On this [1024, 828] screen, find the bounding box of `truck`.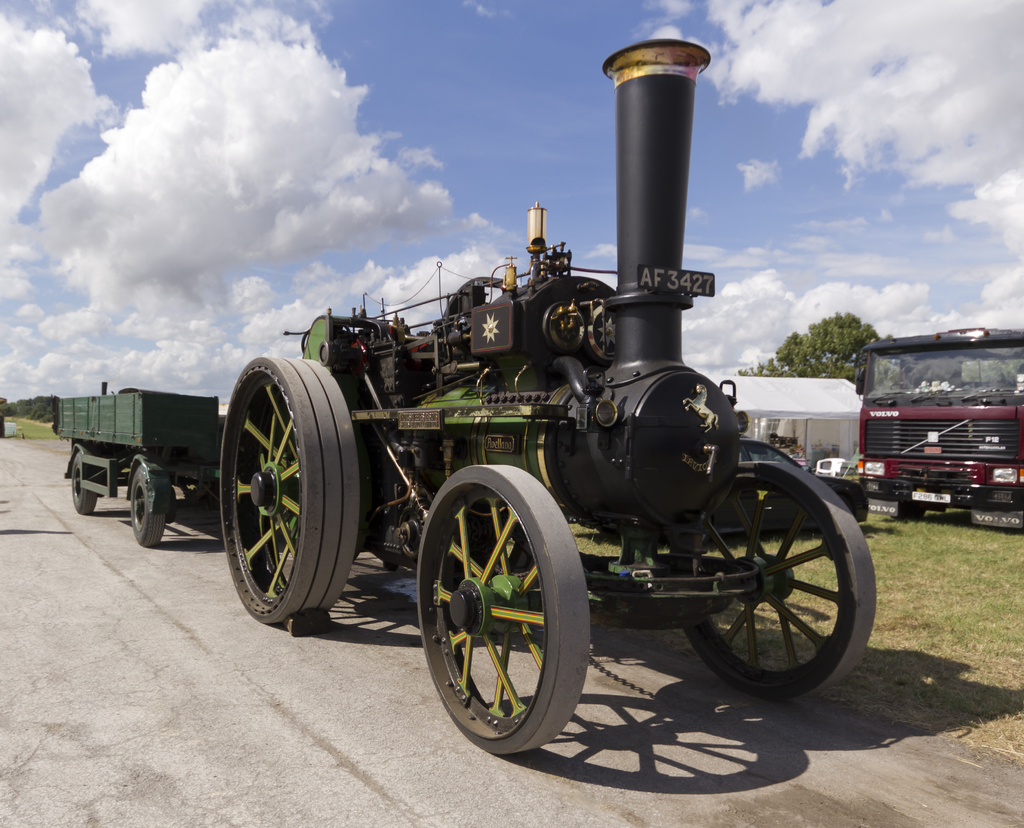
Bounding box: x1=846 y1=332 x2=1012 y2=525.
